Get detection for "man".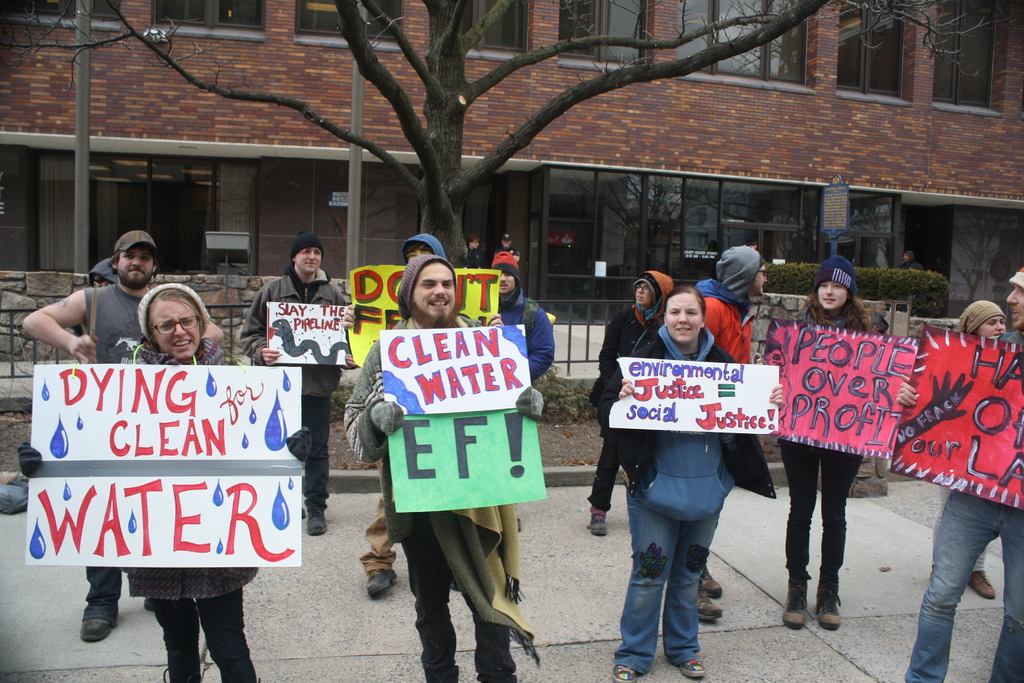
Detection: [x1=685, y1=244, x2=780, y2=621].
